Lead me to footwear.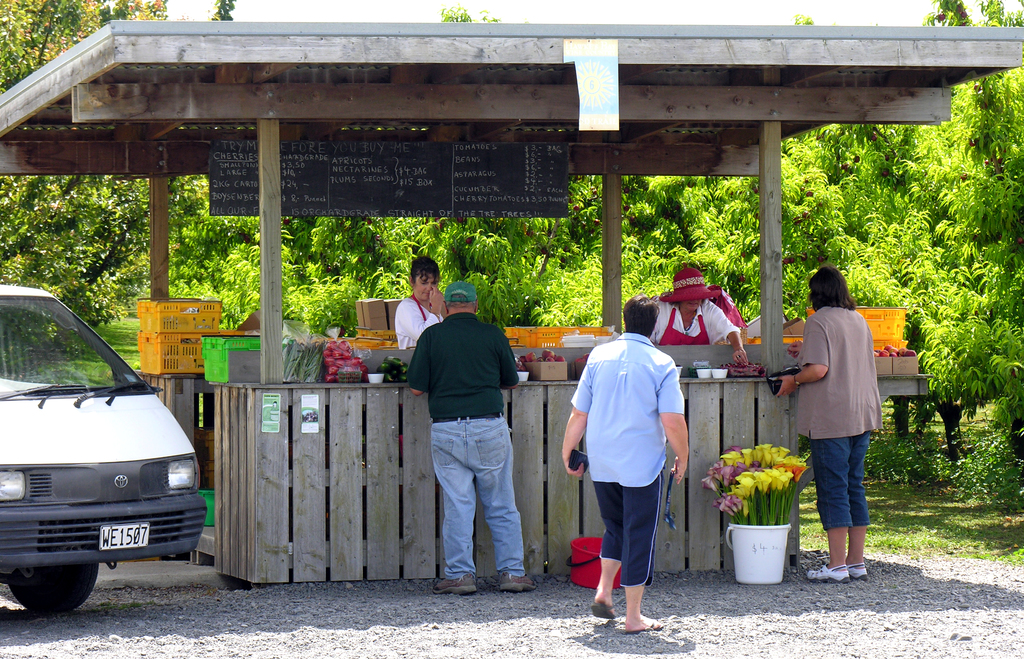
Lead to box=[806, 562, 850, 586].
